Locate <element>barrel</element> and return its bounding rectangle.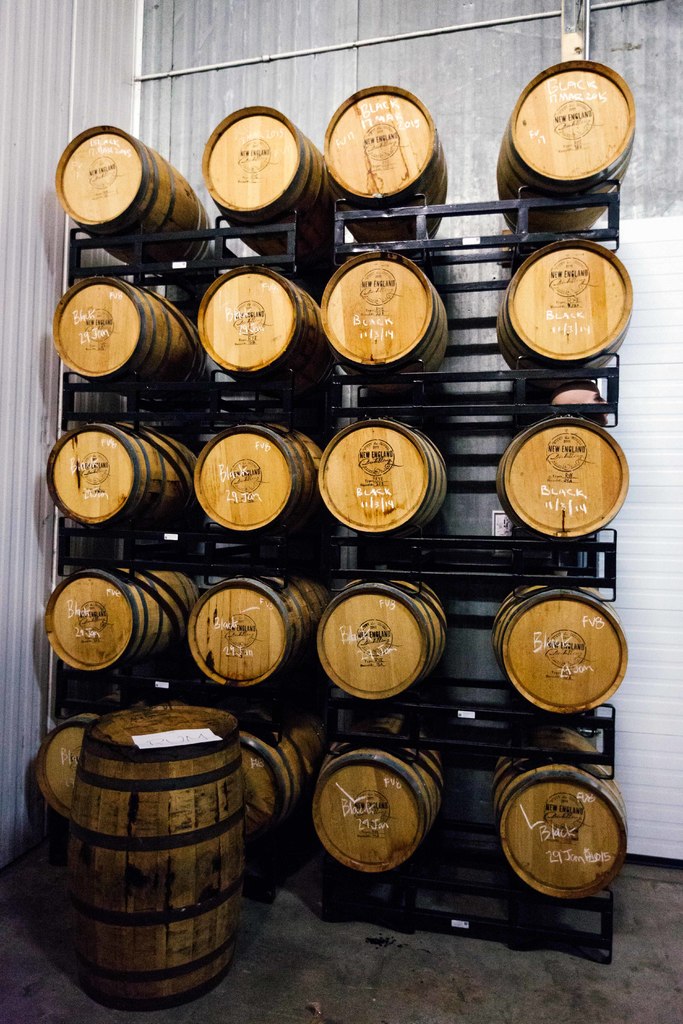
crop(188, 578, 350, 674).
